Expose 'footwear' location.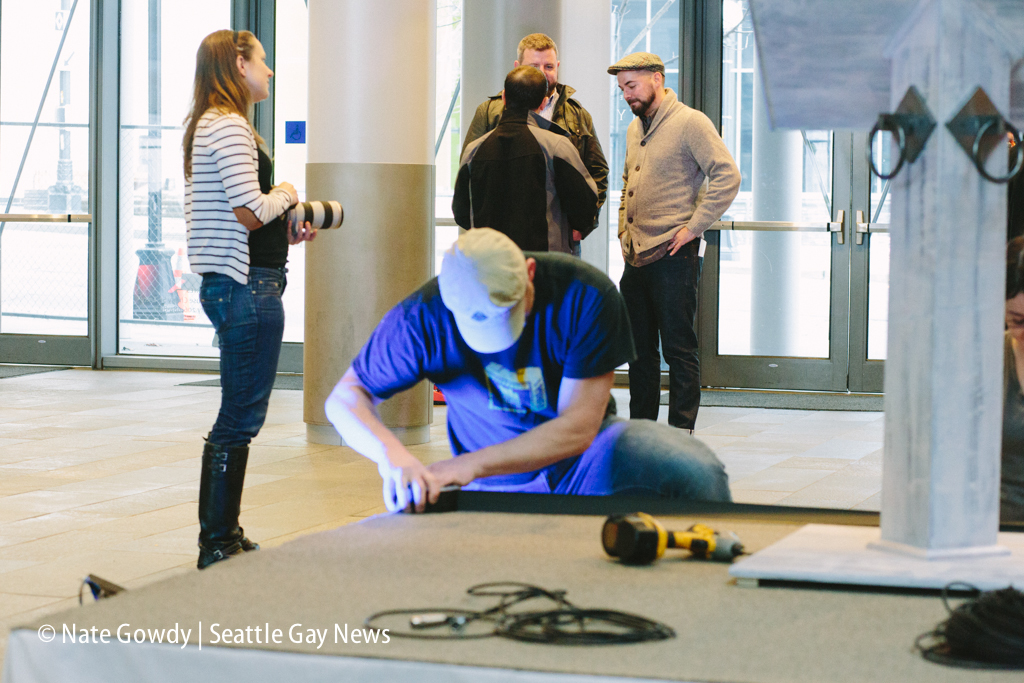
Exposed at x1=199 y1=526 x2=261 y2=548.
